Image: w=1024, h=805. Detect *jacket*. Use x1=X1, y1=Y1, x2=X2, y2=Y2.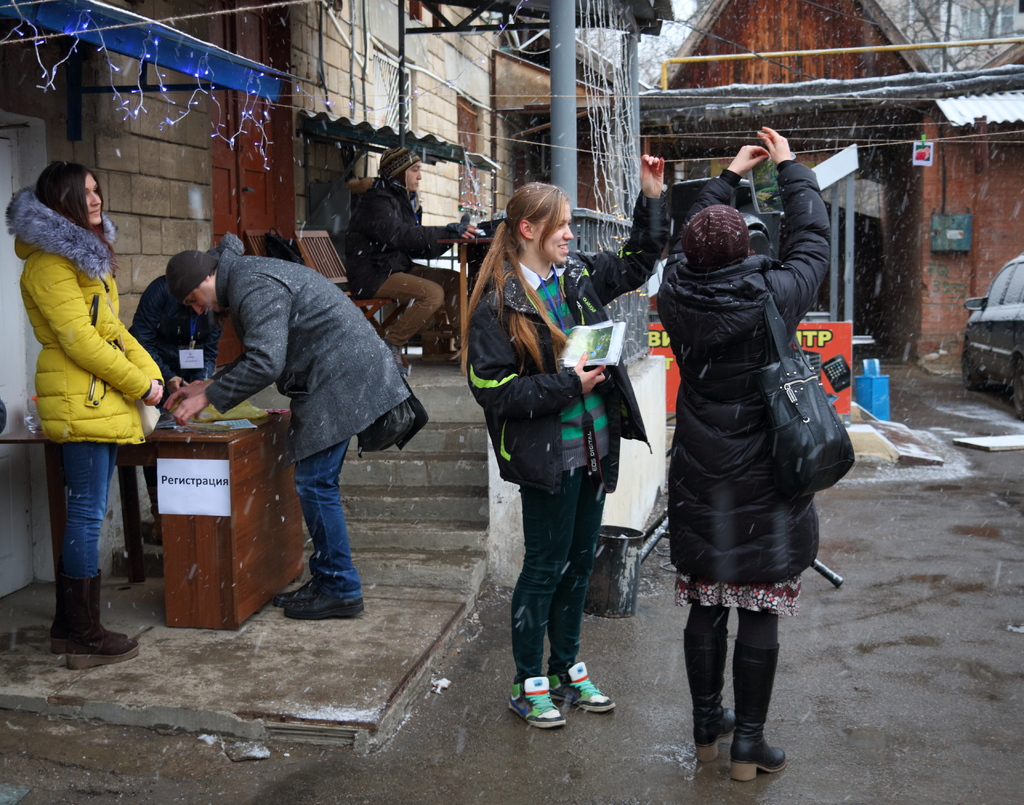
x1=4, y1=182, x2=171, y2=455.
